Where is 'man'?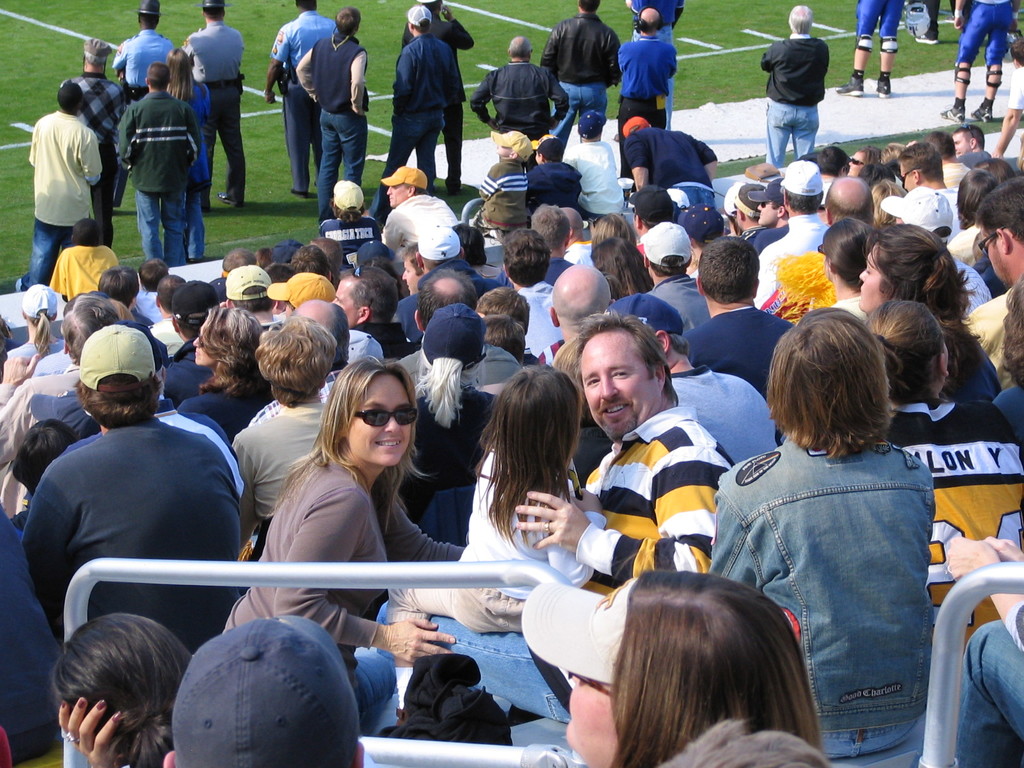
l=163, t=616, r=366, b=767.
